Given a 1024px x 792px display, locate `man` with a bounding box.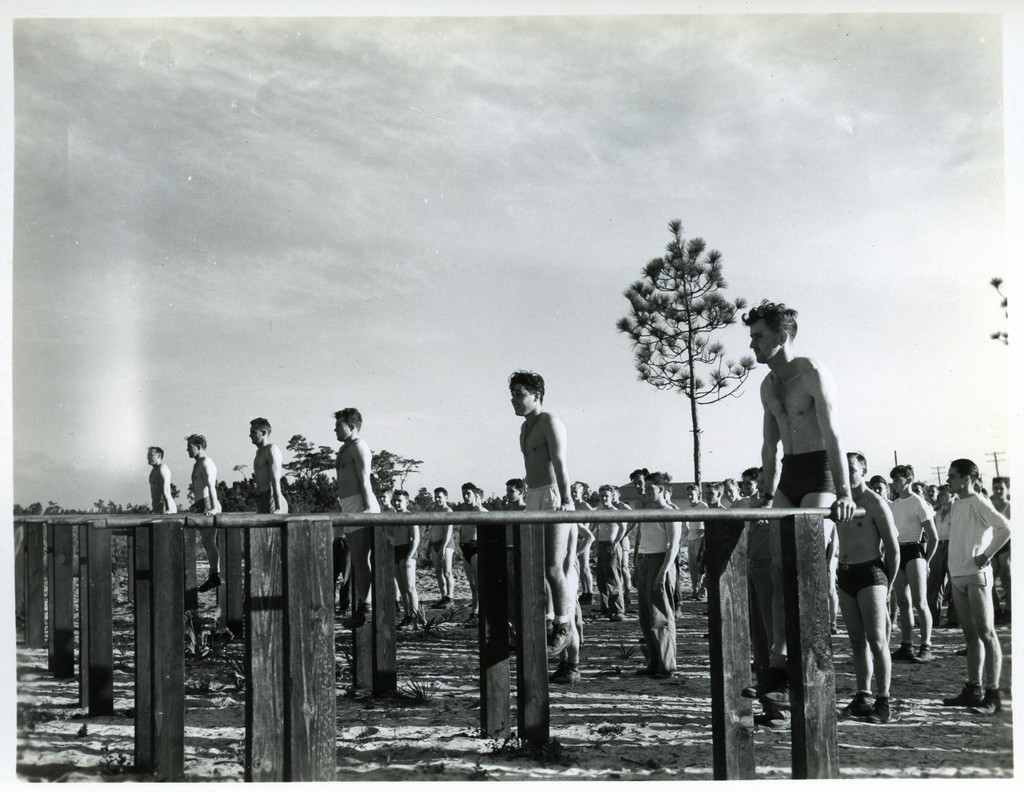
Located: detection(328, 402, 378, 633).
